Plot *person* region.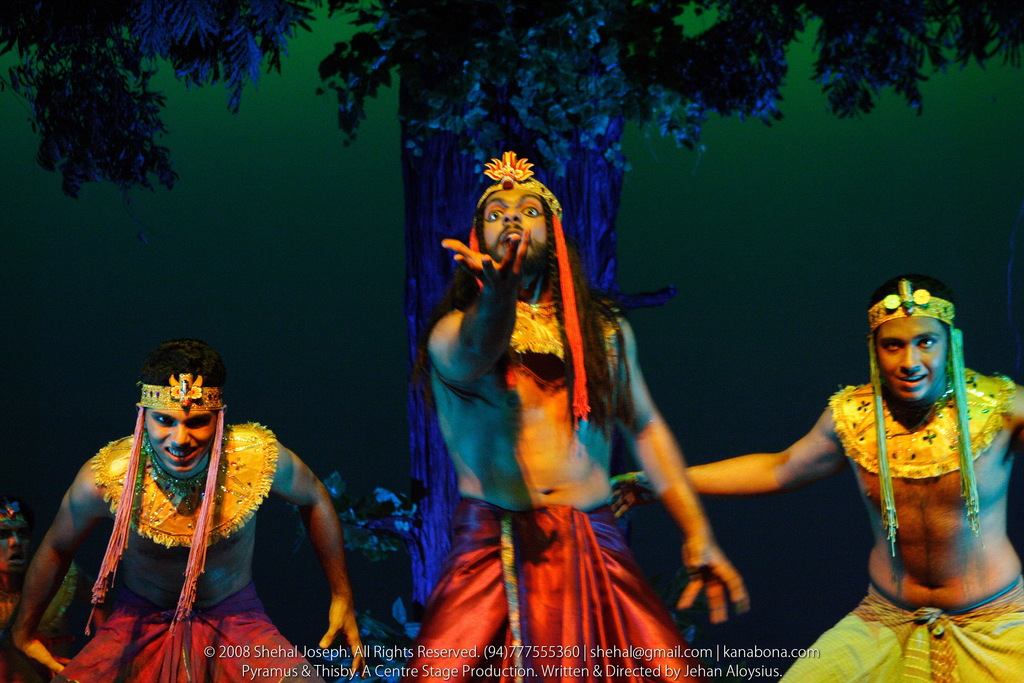
Plotted at bbox(417, 170, 737, 682).
